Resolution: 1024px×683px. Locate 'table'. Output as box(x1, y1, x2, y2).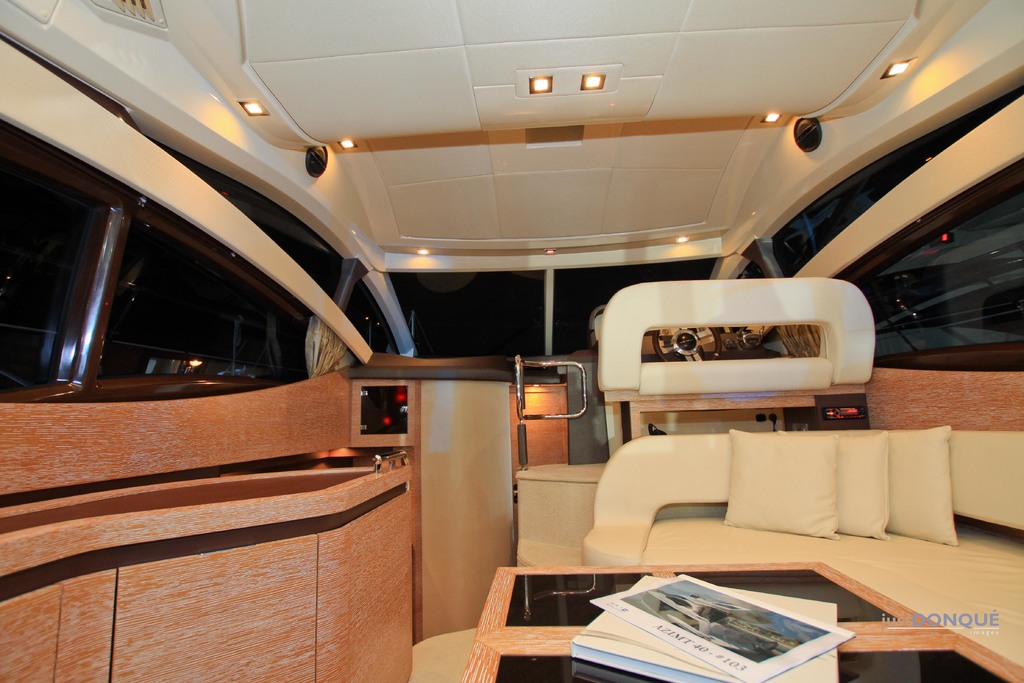
box(456, 555, 1023, 682).
